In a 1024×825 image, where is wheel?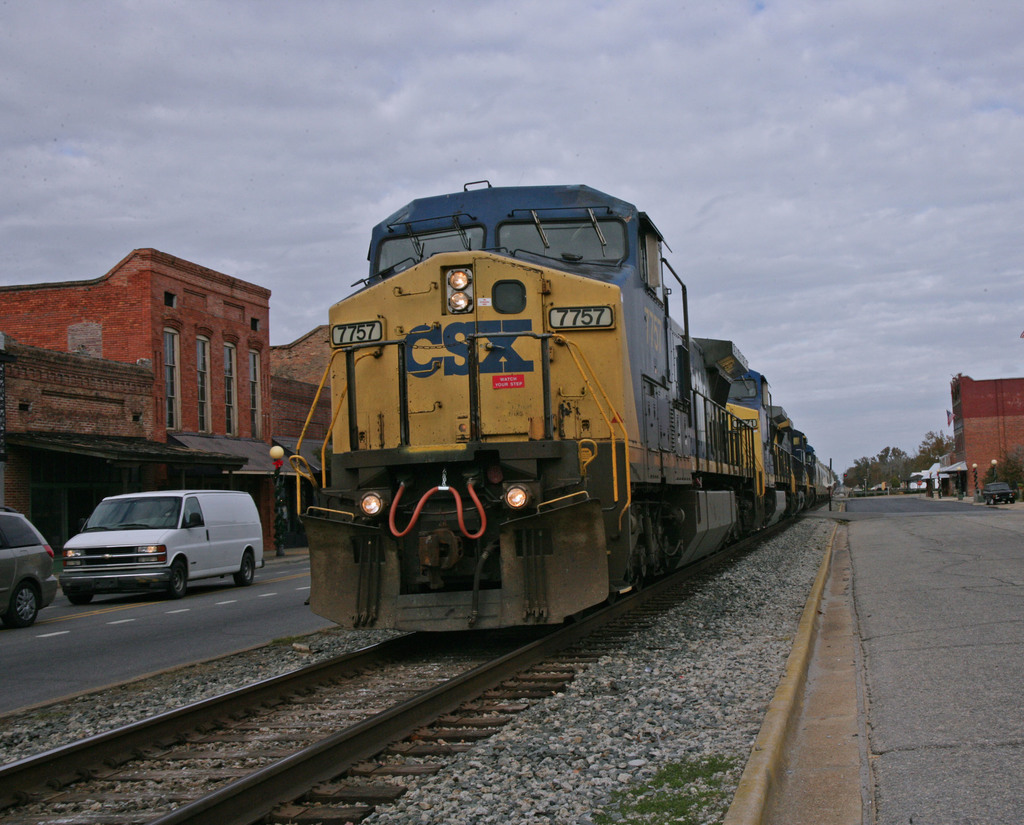
left=6, top=582, right=39, bottom=628.
